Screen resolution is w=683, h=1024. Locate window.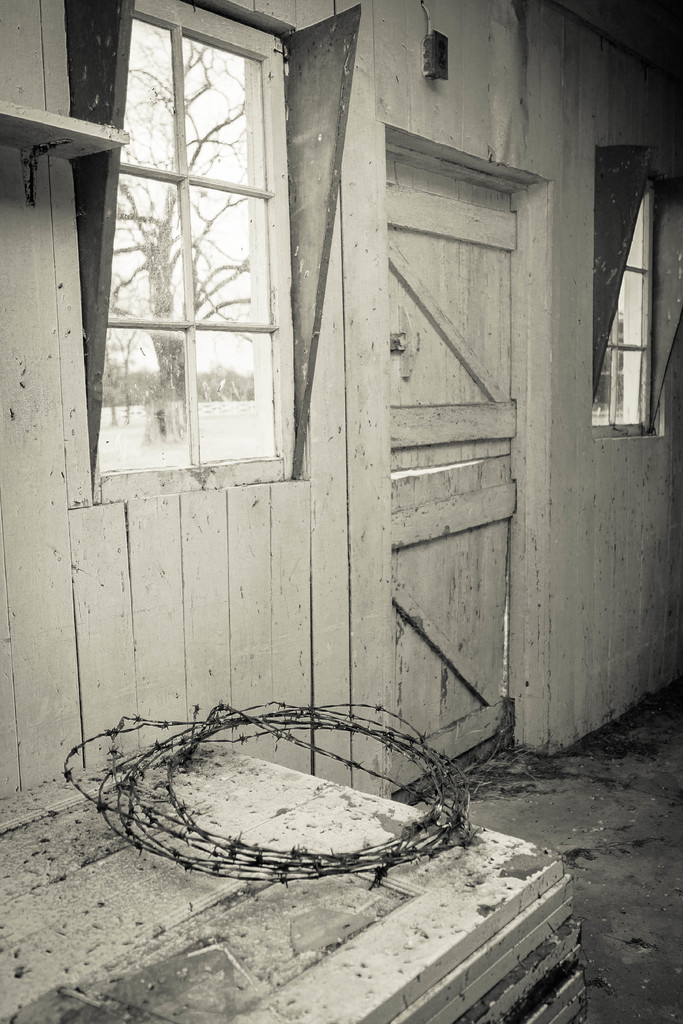
bbox(591, 142, 661, 428).
